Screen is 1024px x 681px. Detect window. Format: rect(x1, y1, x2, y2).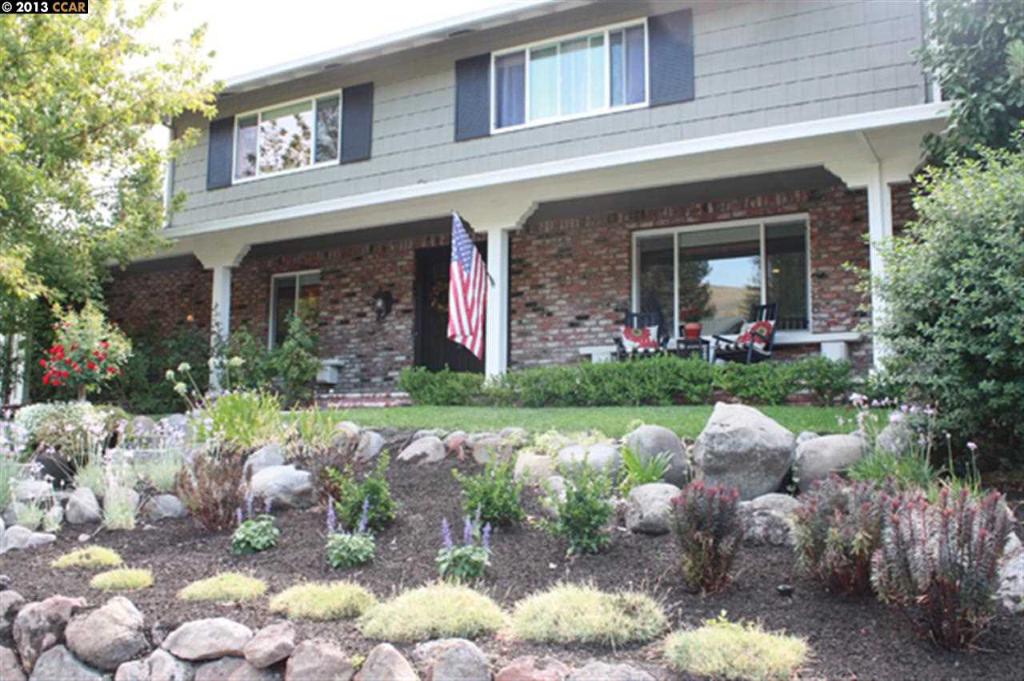
rect(208, 81, 371, 190).
